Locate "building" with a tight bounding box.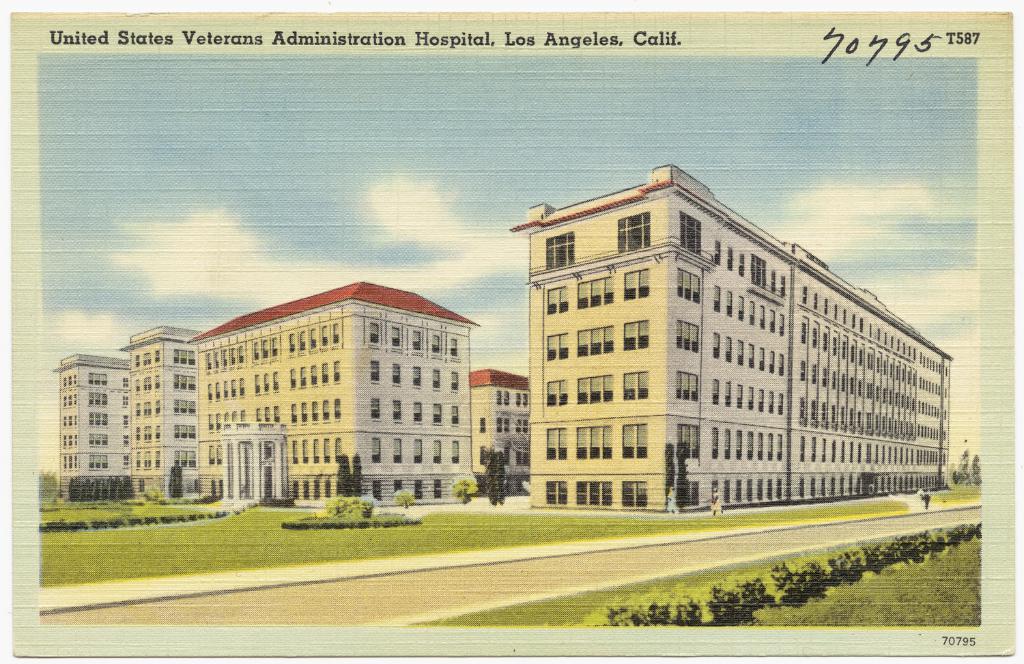
bbox(55, 324, 205, 497).
